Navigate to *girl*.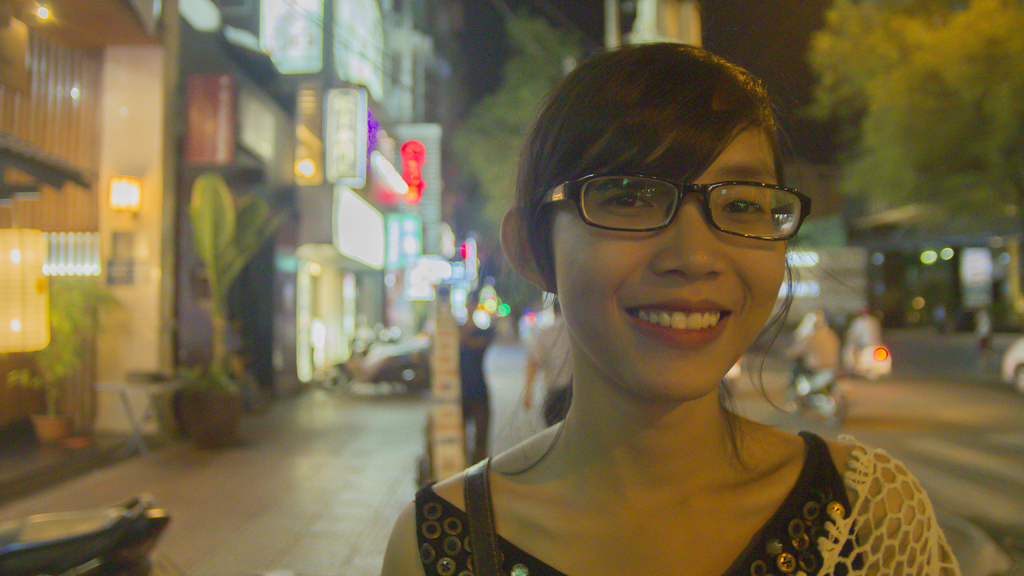
Navigation target: BBox(372, 37, 961, 575).
